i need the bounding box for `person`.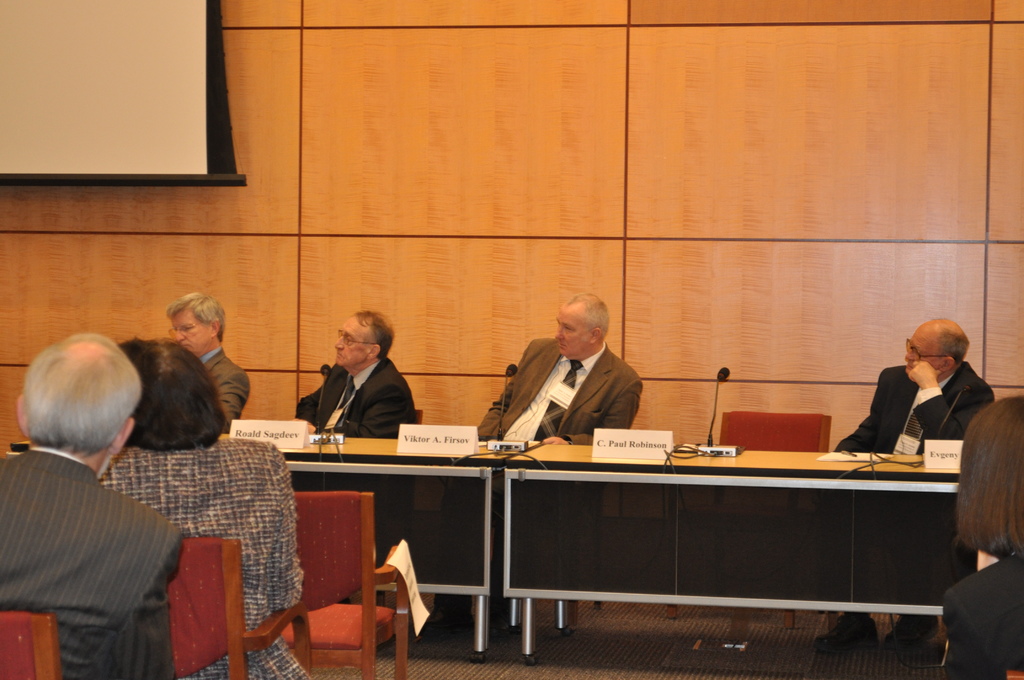
Here it is: [x1=161, y1=291, x2=255, y2=428].
